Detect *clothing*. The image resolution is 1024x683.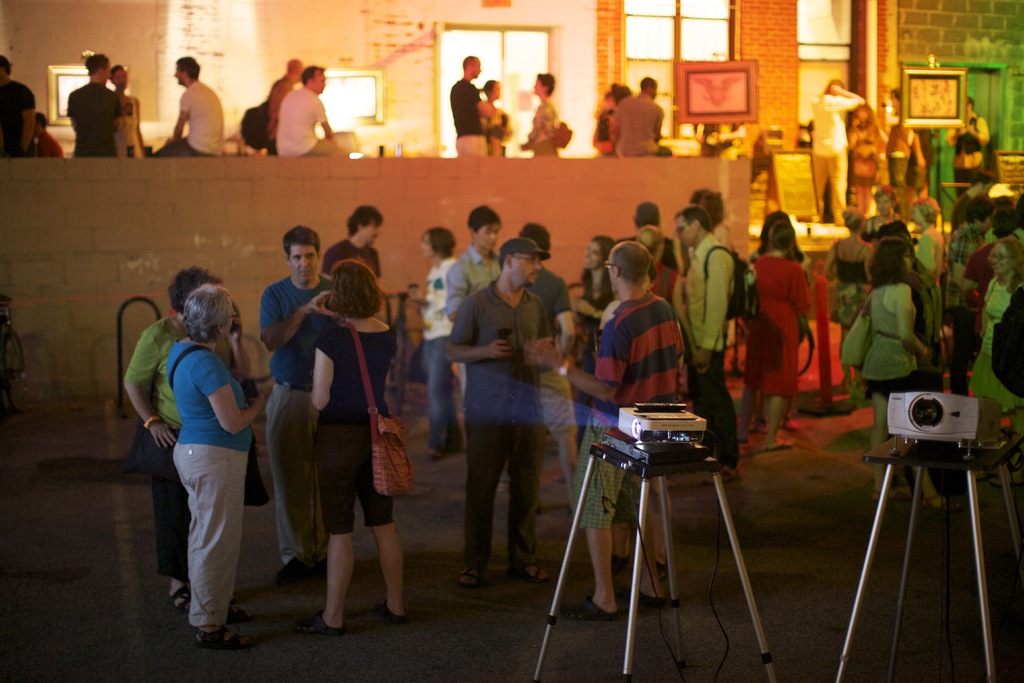
485/108/508/155.
